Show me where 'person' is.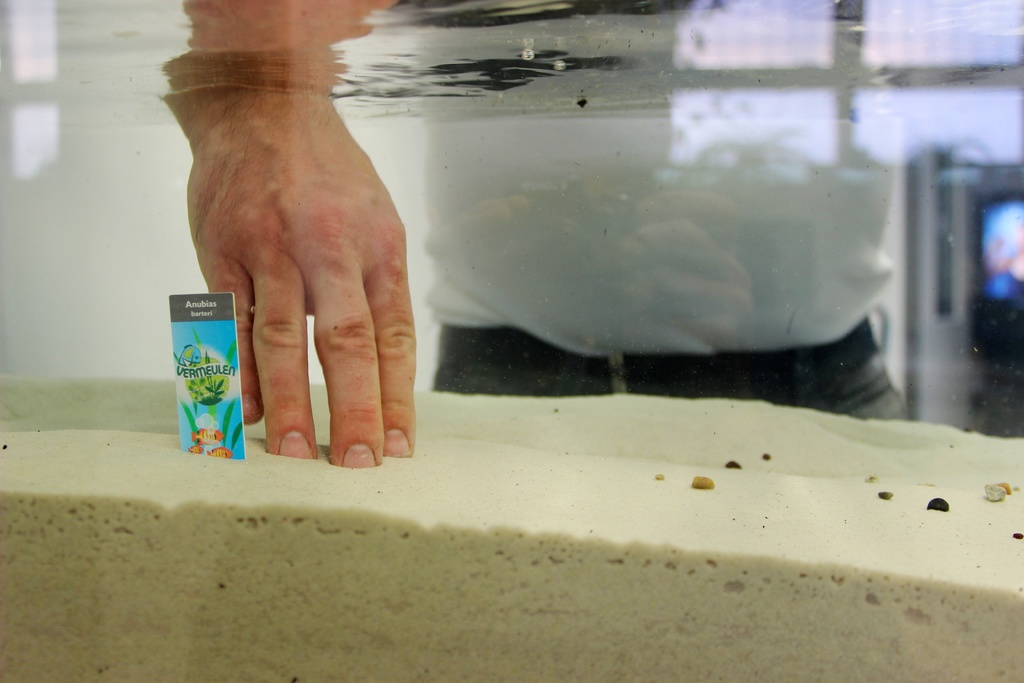
'person' is at <box>164,1,935,494</box>.
